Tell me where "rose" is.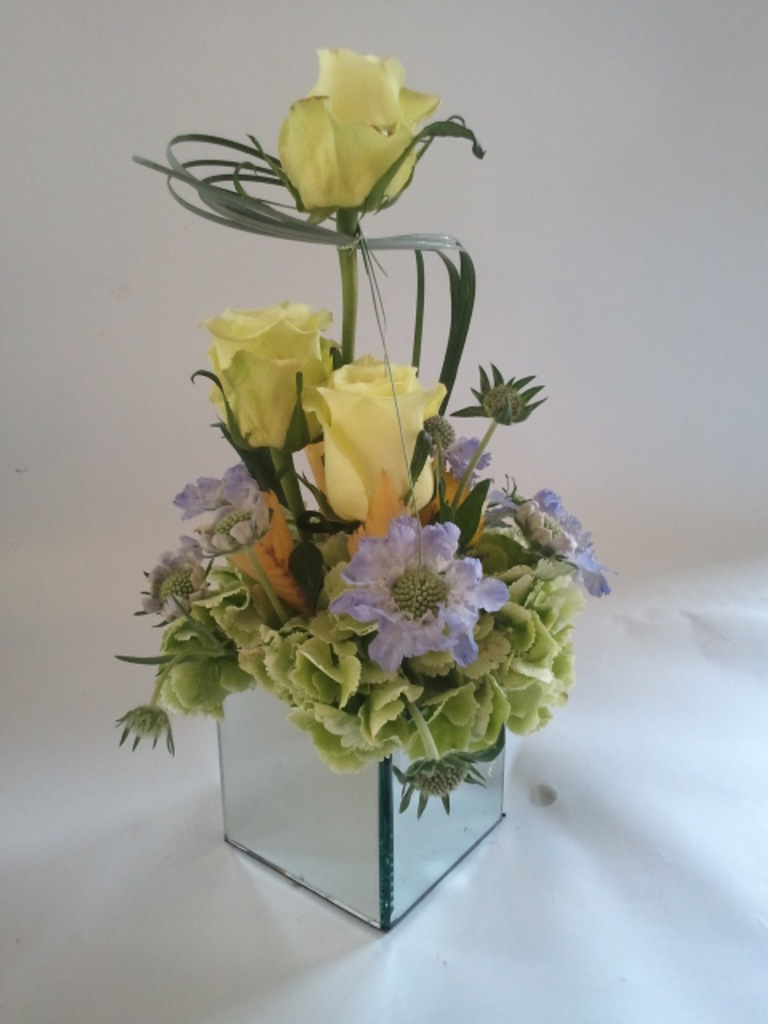
"rose" is at region(302, 357, 445, 526).
